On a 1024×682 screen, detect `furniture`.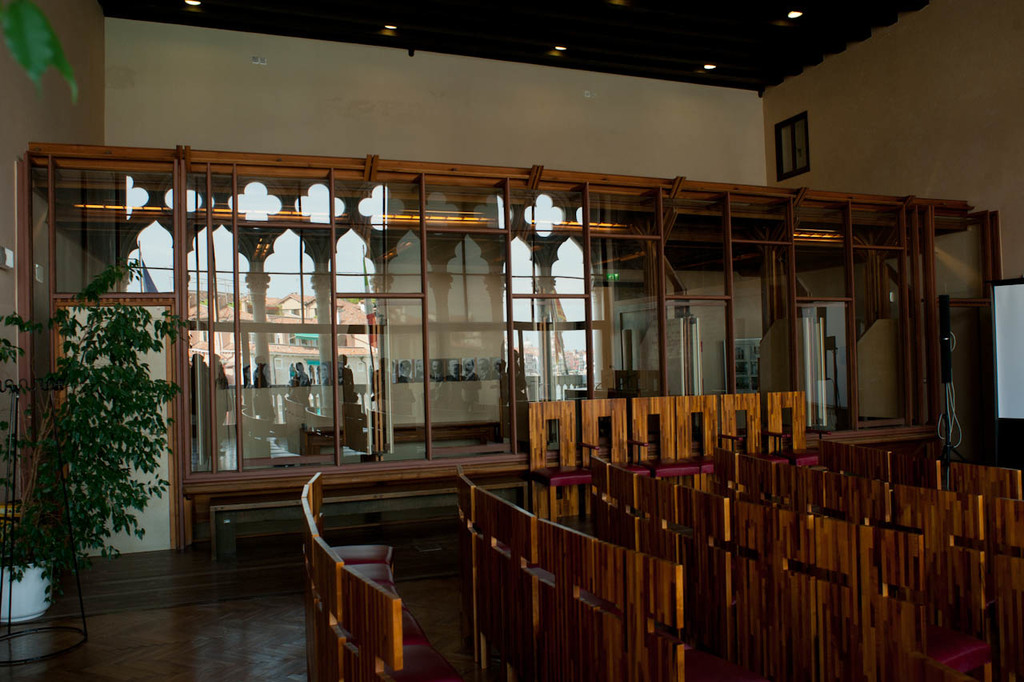
locate(298, 471, 459, 681).
